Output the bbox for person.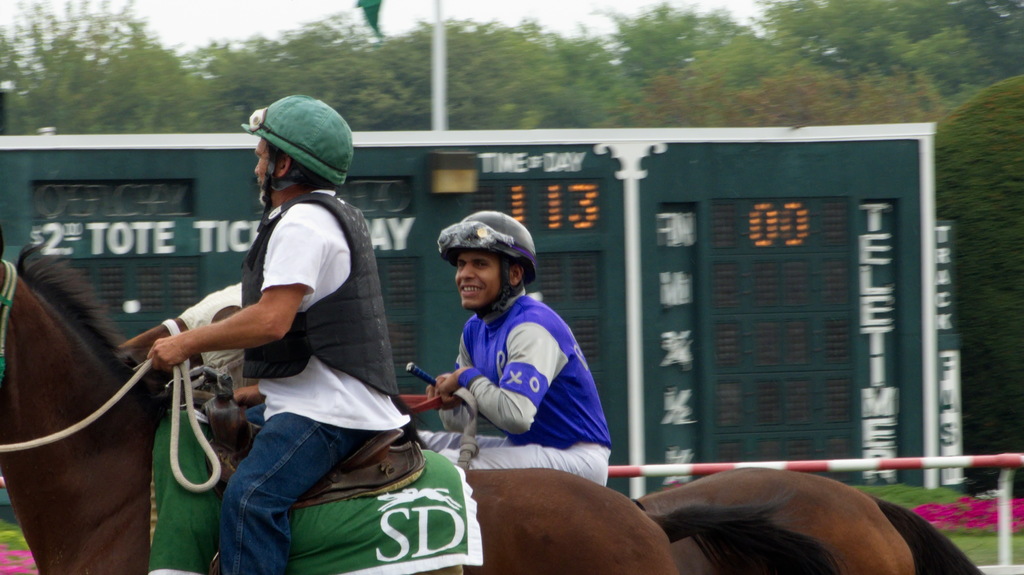
<bbox>115, 91, 412, 574</bbox>.
